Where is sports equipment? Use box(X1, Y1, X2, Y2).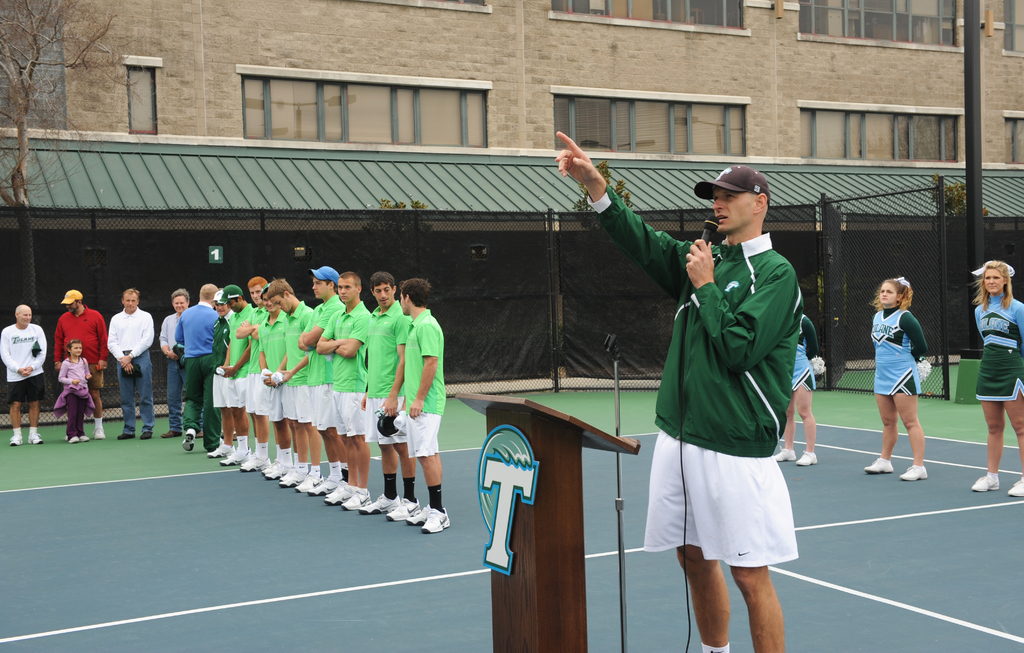
box(63, 435, 79, 441).
